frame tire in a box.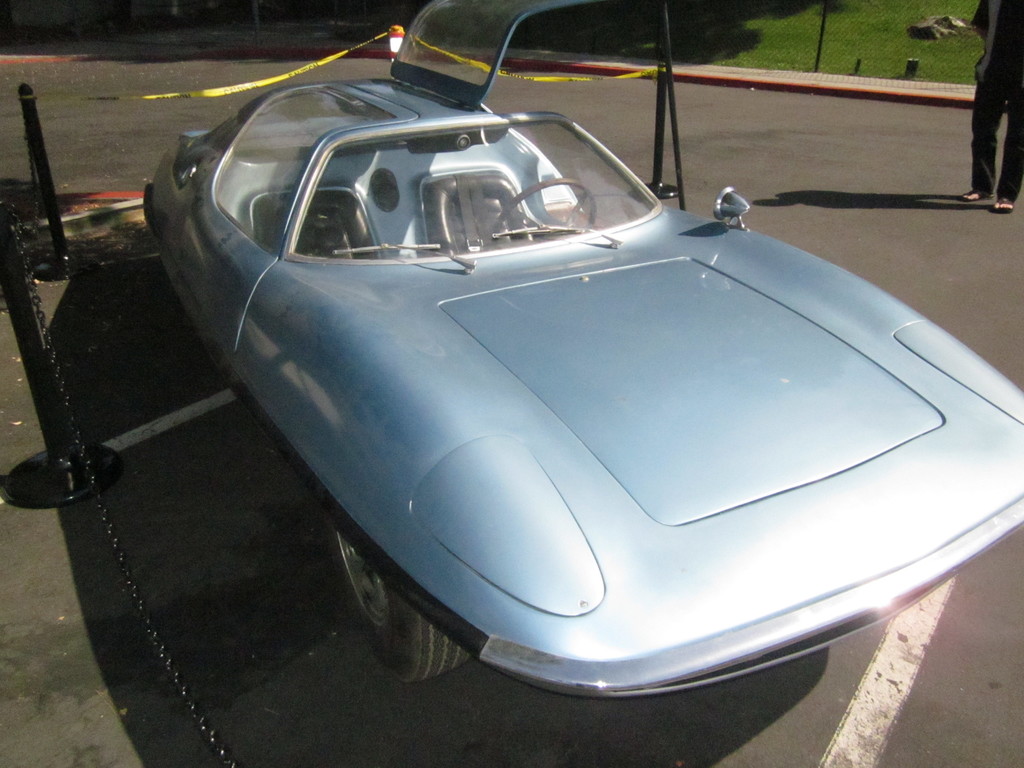
{"x1": 299, "y1": 482, "x2": 470, "y2": 689}.
